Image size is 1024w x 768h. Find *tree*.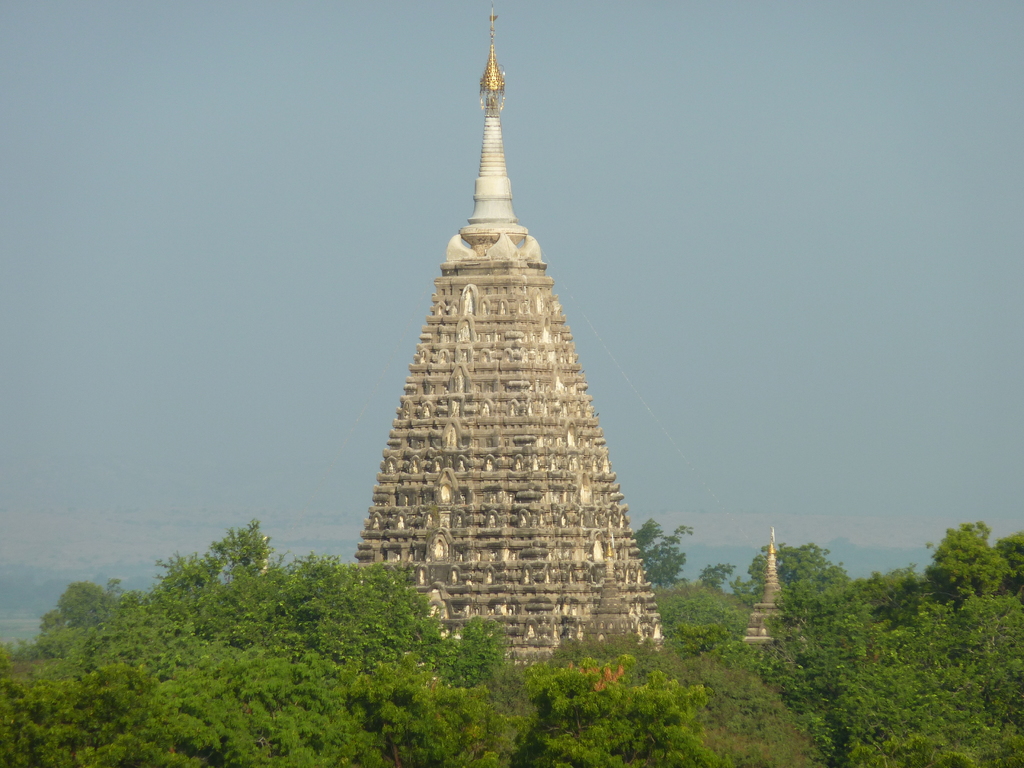
detection(926, 514, 1020, 643).
